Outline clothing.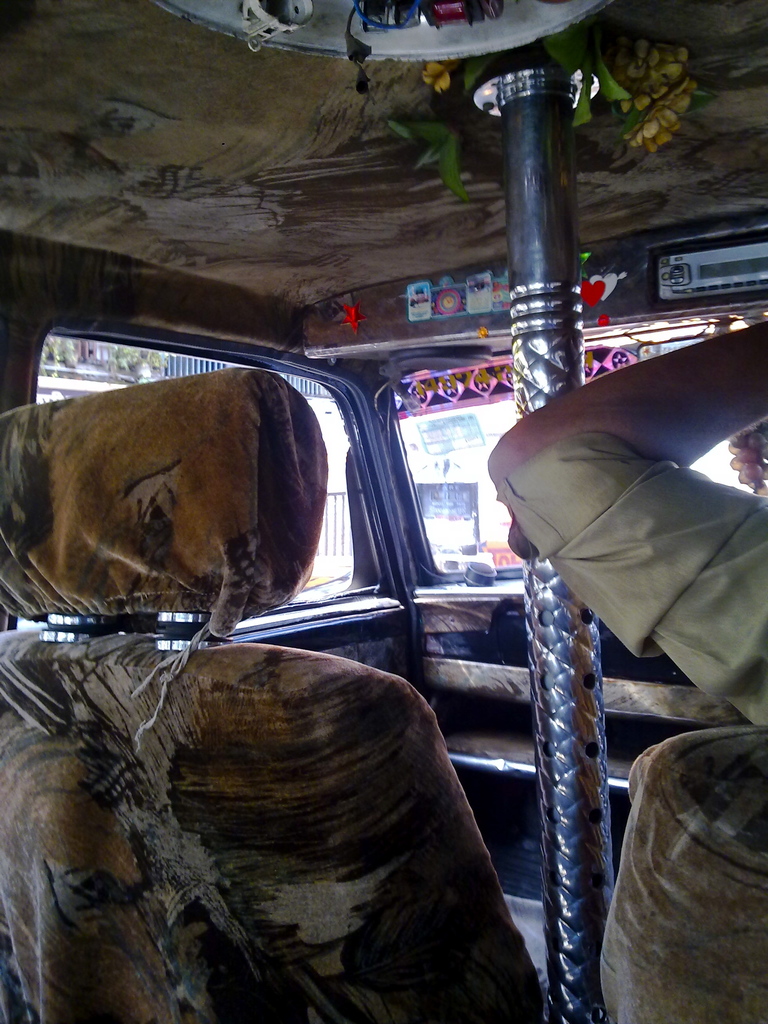
Outline: locate(488, 430, 767, 741).
